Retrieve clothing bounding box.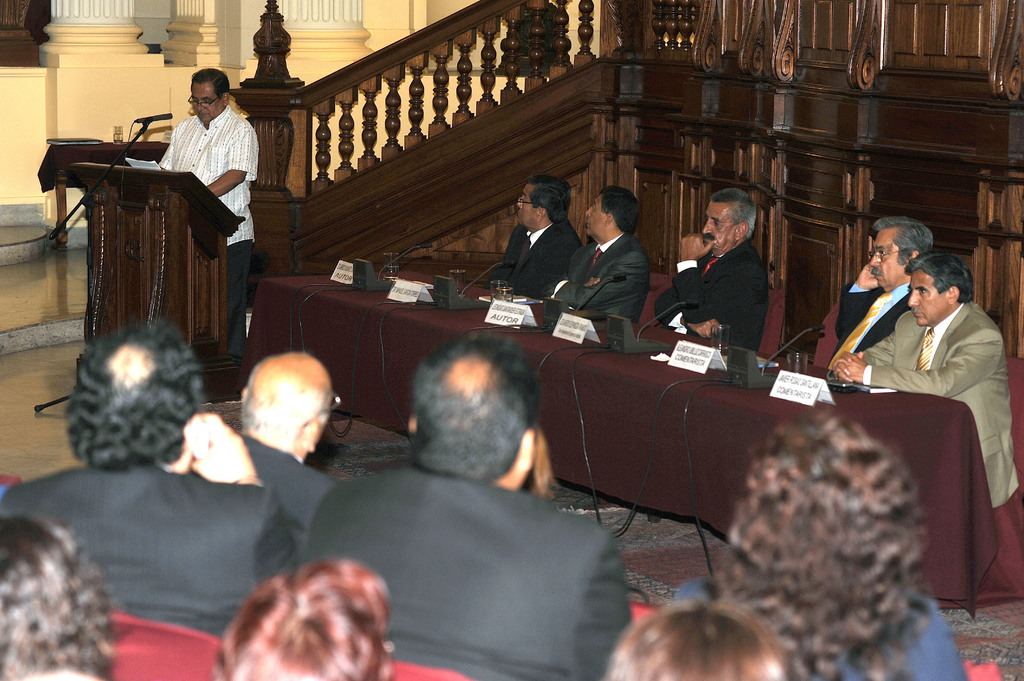
Bounding box: {"left": 155, "top": 105, "right": 259, "bottom": 357}.
